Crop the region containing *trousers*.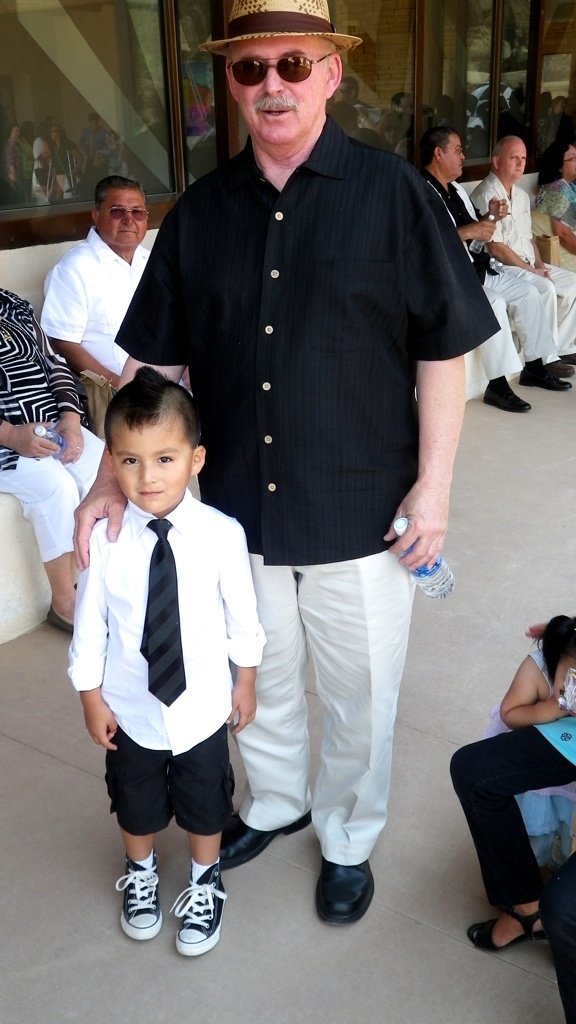
Crop region: x1=459, y1=255, x2=548, y2=374.
